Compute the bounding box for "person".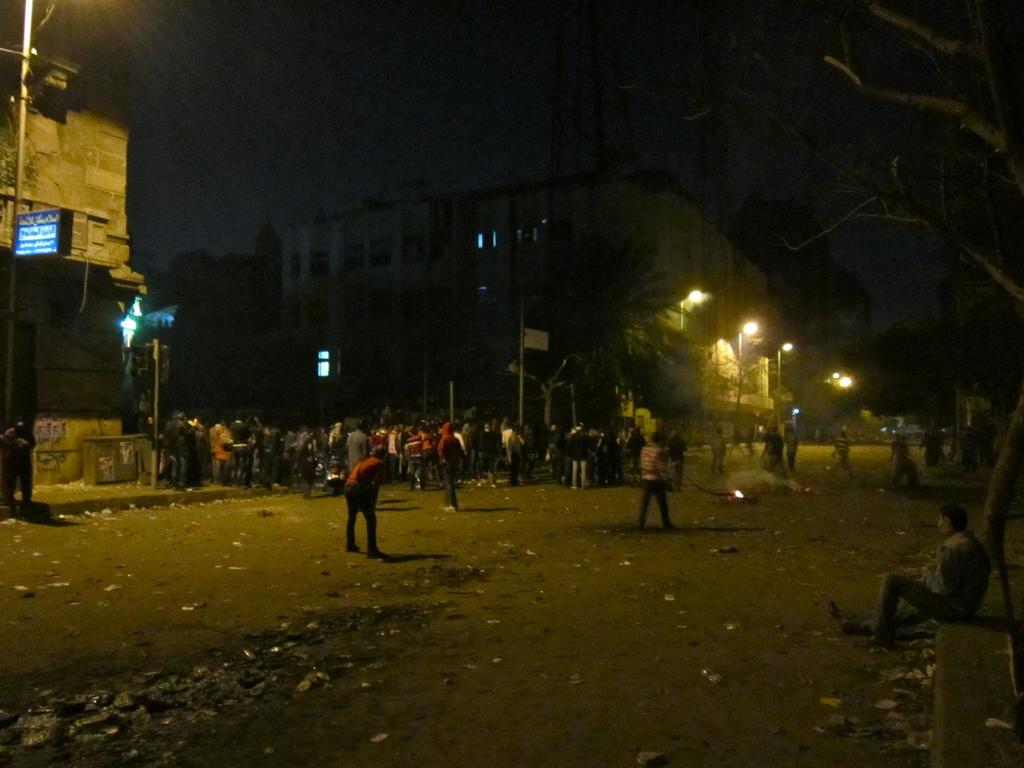
(x1=433, y1=424, x2=467, y2=518).
